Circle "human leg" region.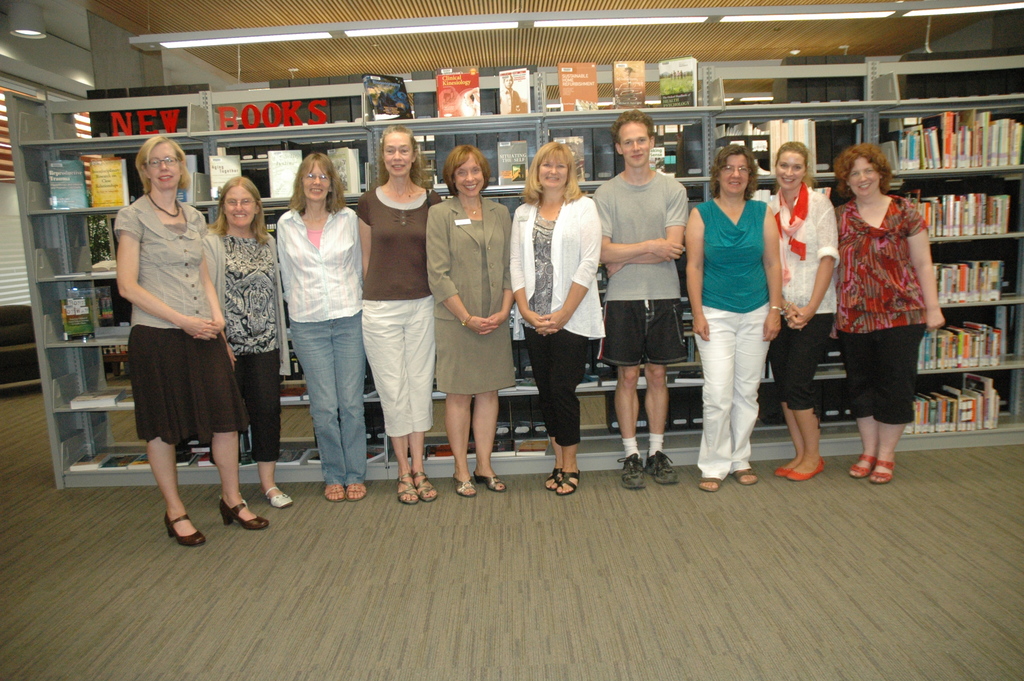
Region: Rect(784, 311, 836, 480).
